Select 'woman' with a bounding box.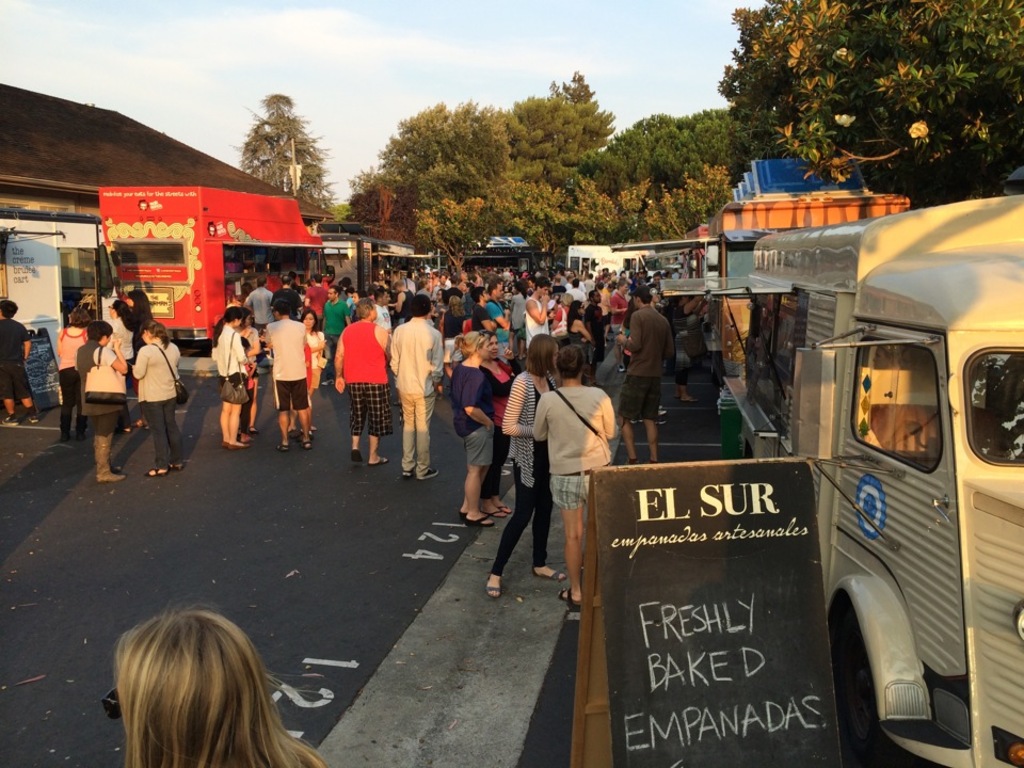
(68, 318, 126, 479).
